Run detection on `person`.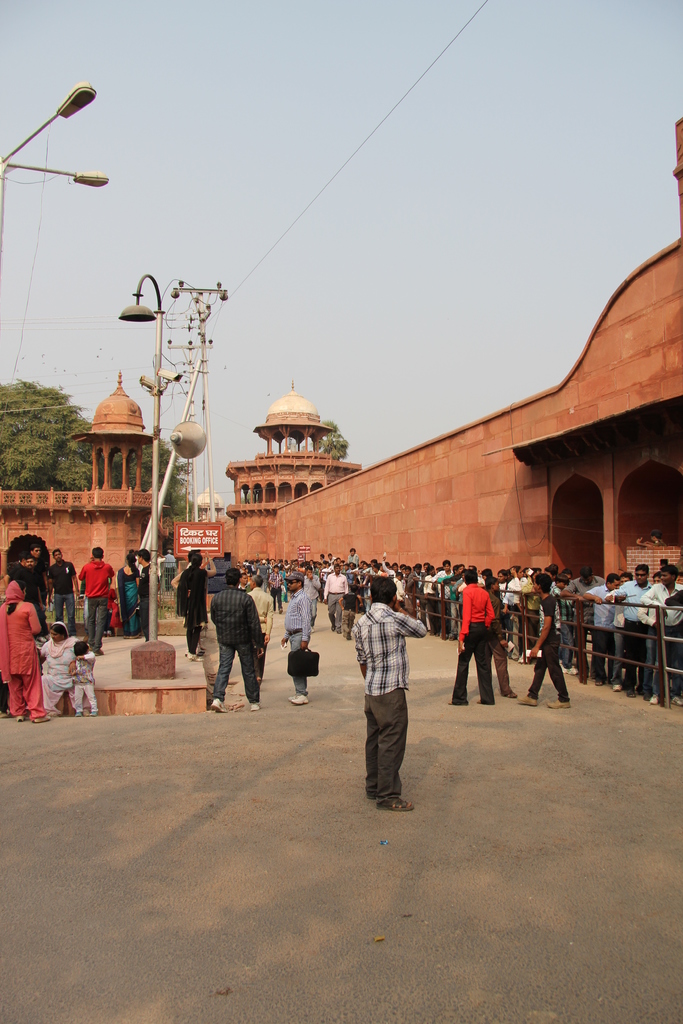
Result: <bbox>520, 566, 543, 664</bbox>.
